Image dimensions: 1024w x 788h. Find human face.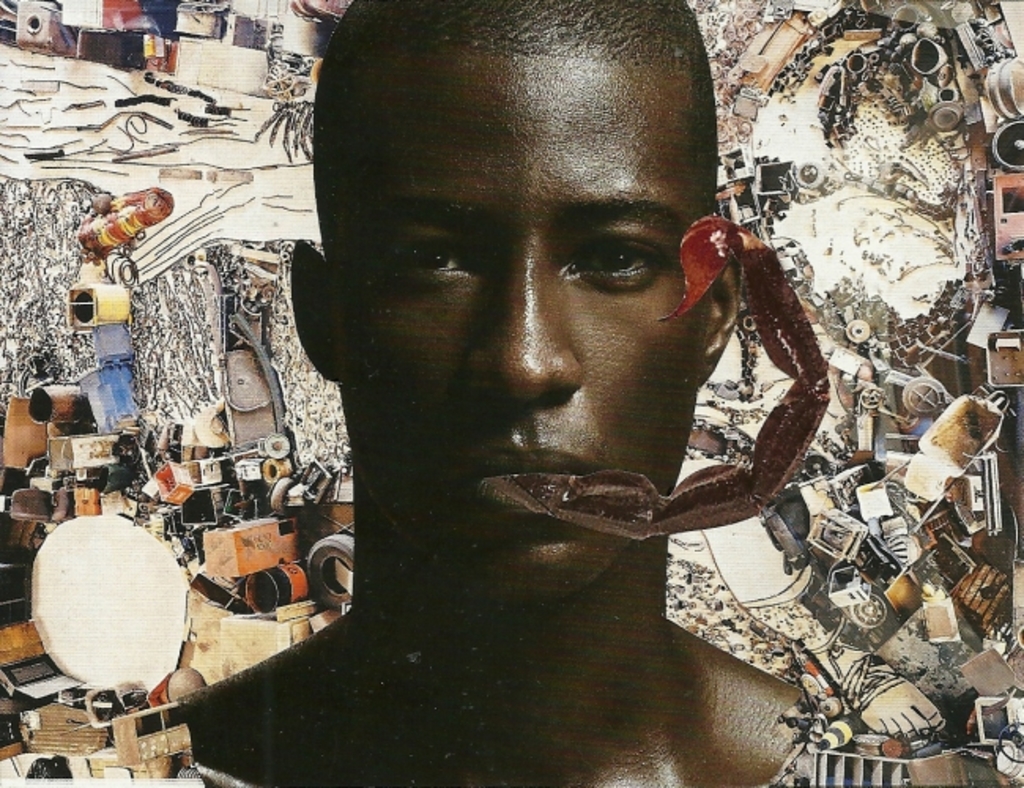
[332,55,701,599].
